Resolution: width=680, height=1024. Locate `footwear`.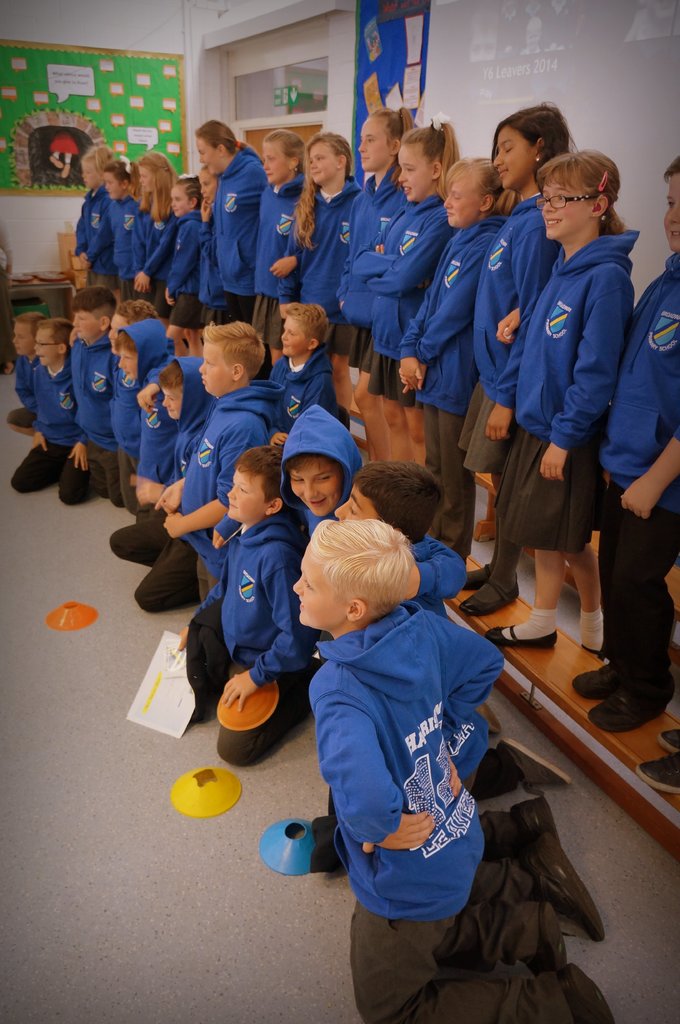
[left=661, top=725, right=679, bottom=751].
